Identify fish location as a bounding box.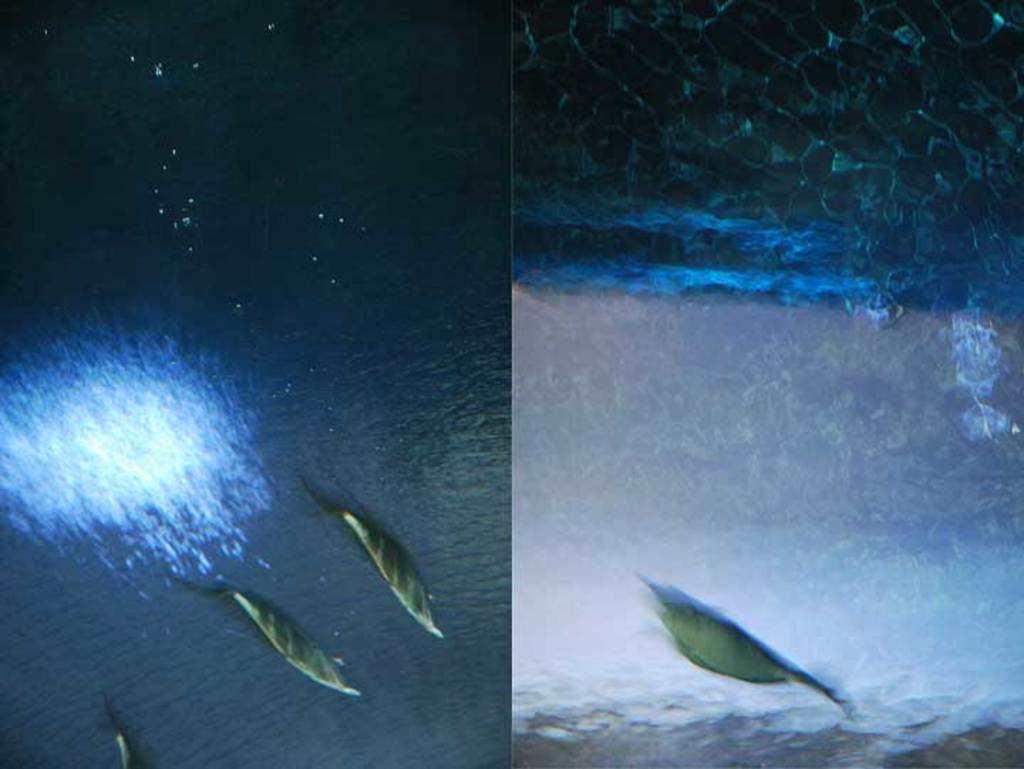
locate(111, 702, 151, 768).
